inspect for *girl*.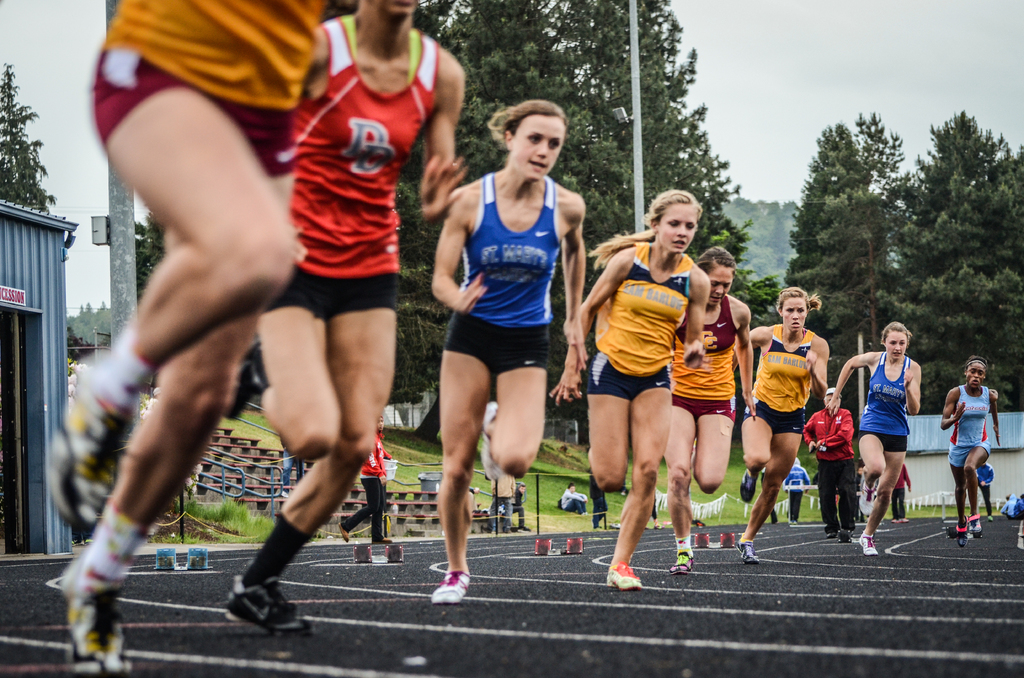
Inspection: {"left": 824, "top": 322, "right": 924, "bottom": 558}.
